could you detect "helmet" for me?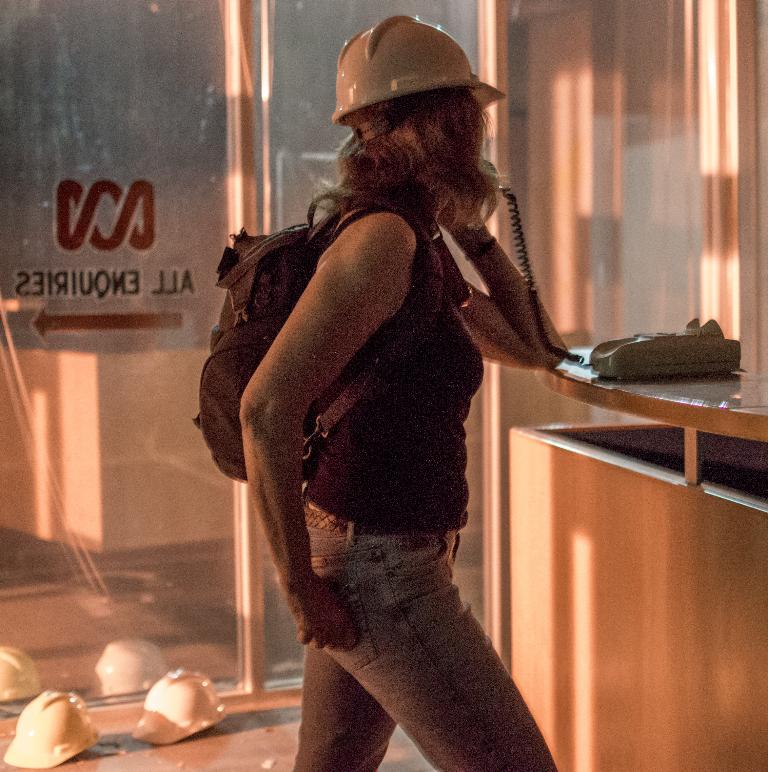
Detection result: Rect(339, 23, 499, 136).
